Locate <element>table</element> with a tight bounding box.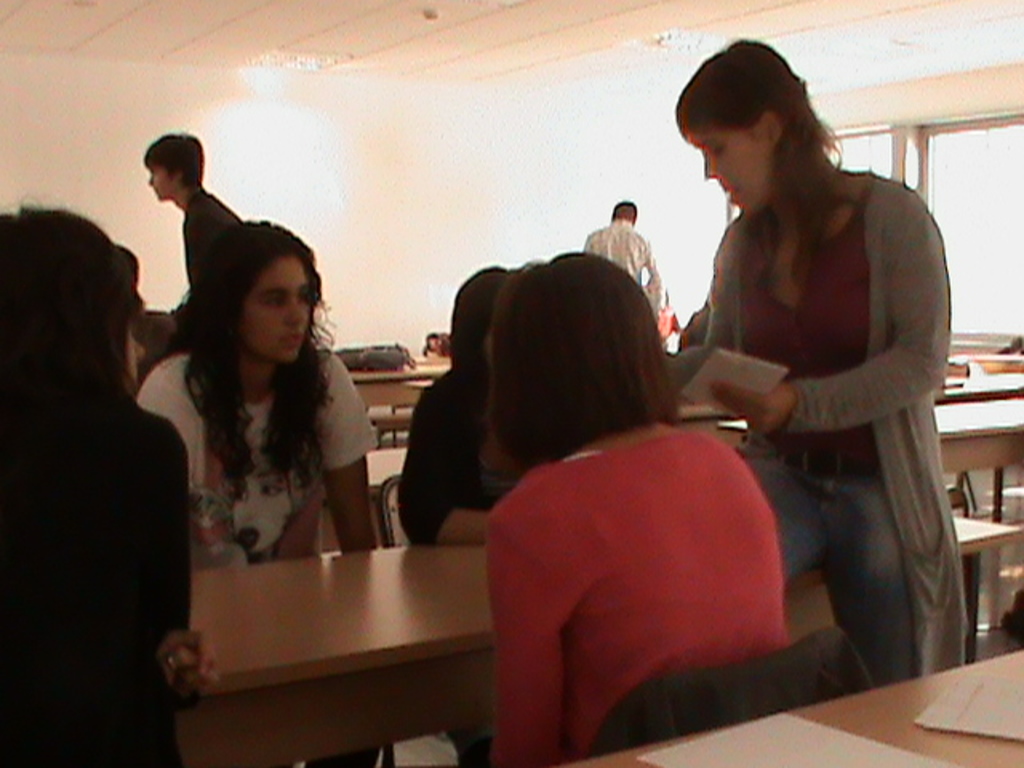
<bbox>174, 547, 494, 766</bbox>.
